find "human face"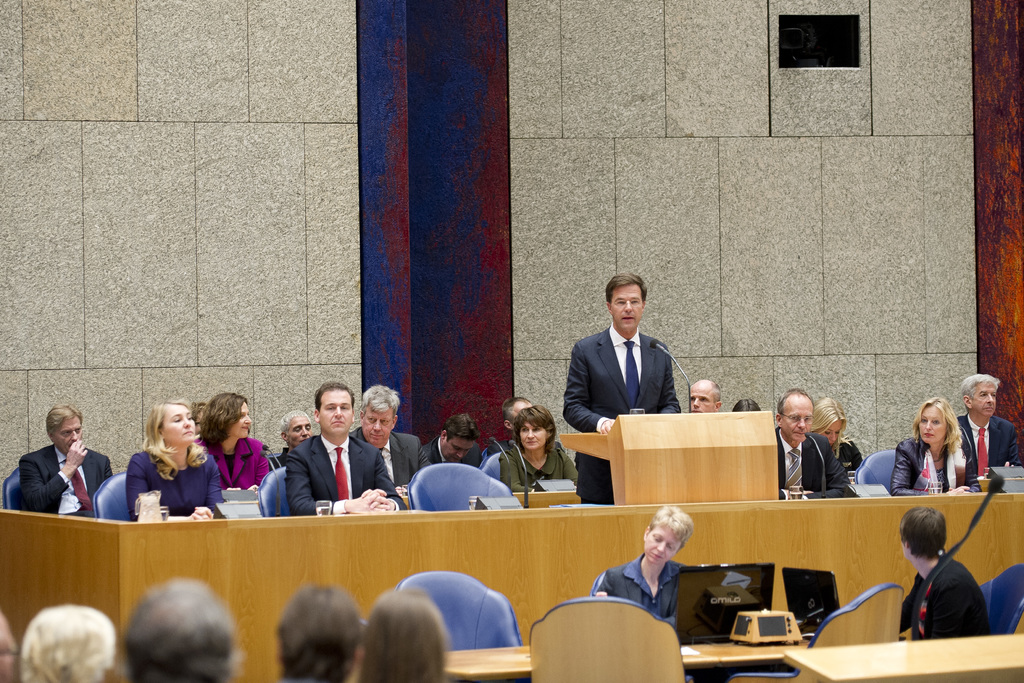
[x1=515, y1=421, x2=552, y2=452]
